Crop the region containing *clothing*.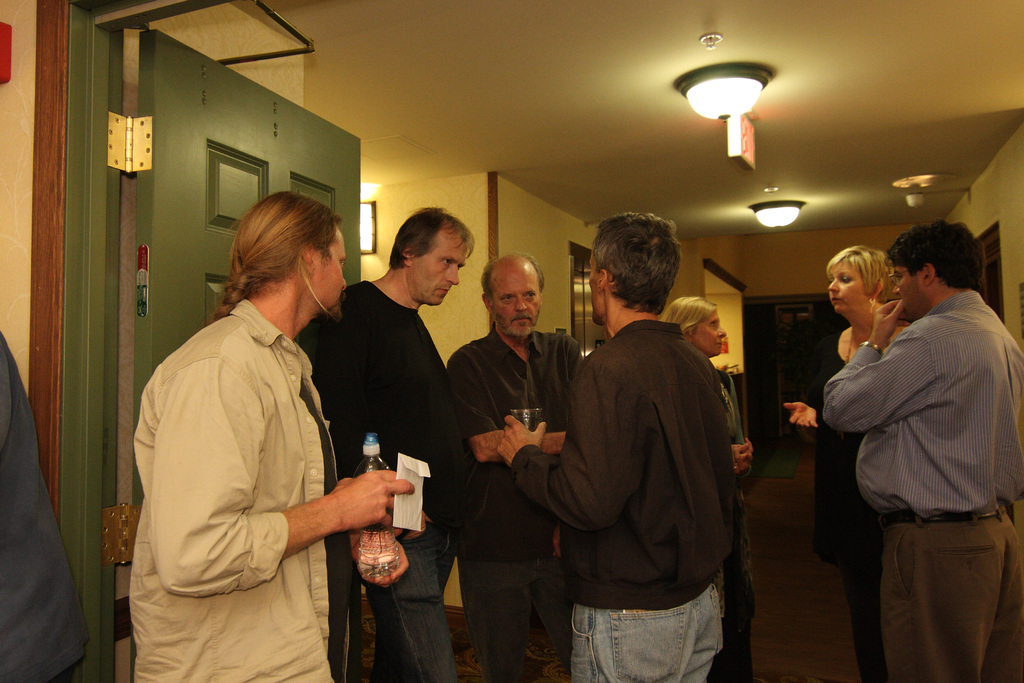
Crop region: bbox=(0, 333, 86, 682).
